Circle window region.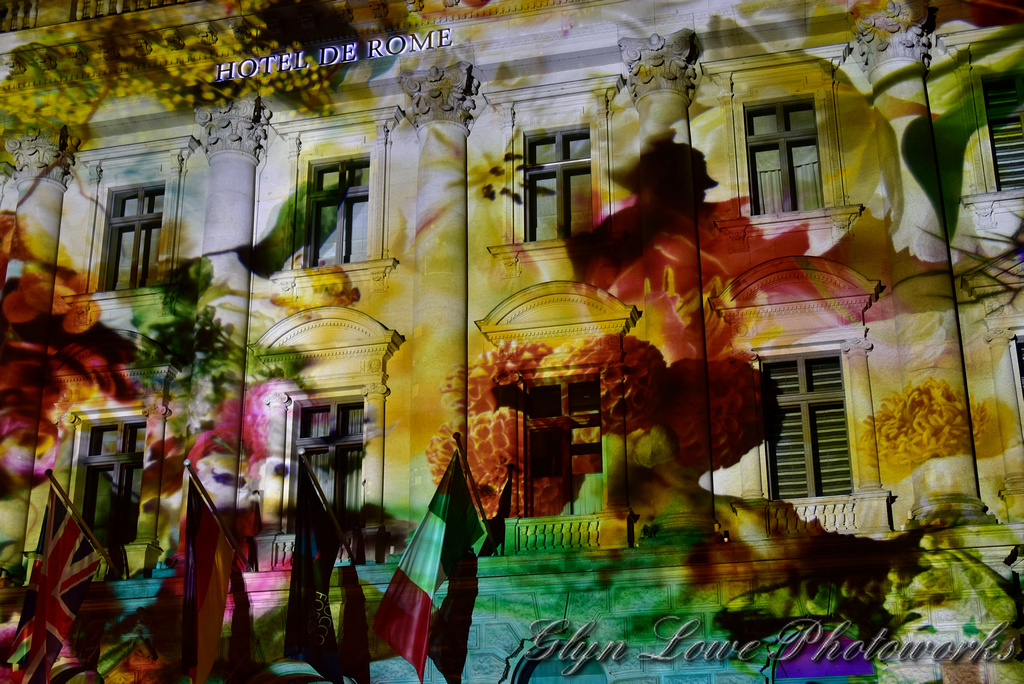
Region: {"left": 994, "top": 310, "right": 1023, "bottom": 488}.
